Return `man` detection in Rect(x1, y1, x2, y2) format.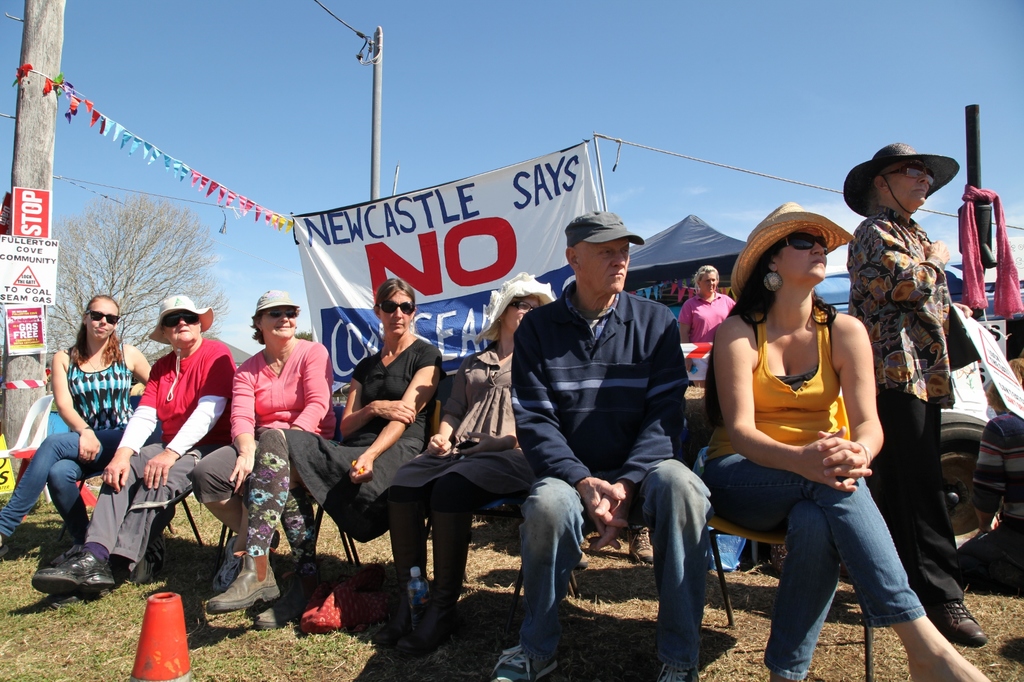
Rect(845, 145, 988, 648).
